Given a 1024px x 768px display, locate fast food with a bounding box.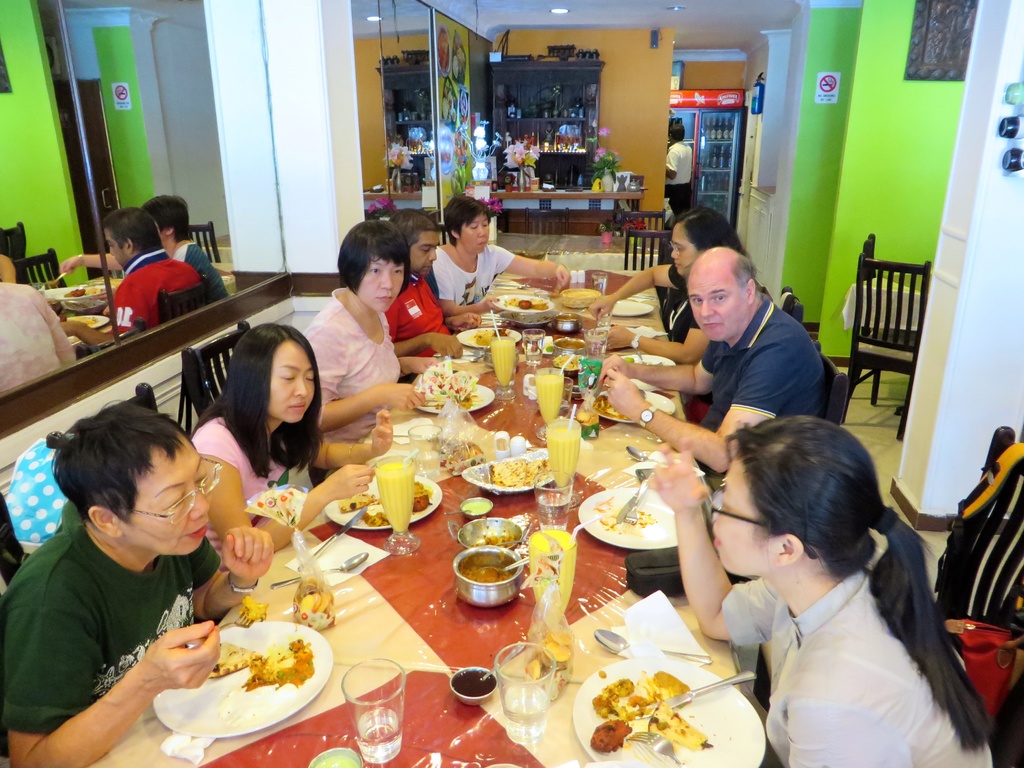
Located: (x1=589, y1=715, x2=636, y2=749).
